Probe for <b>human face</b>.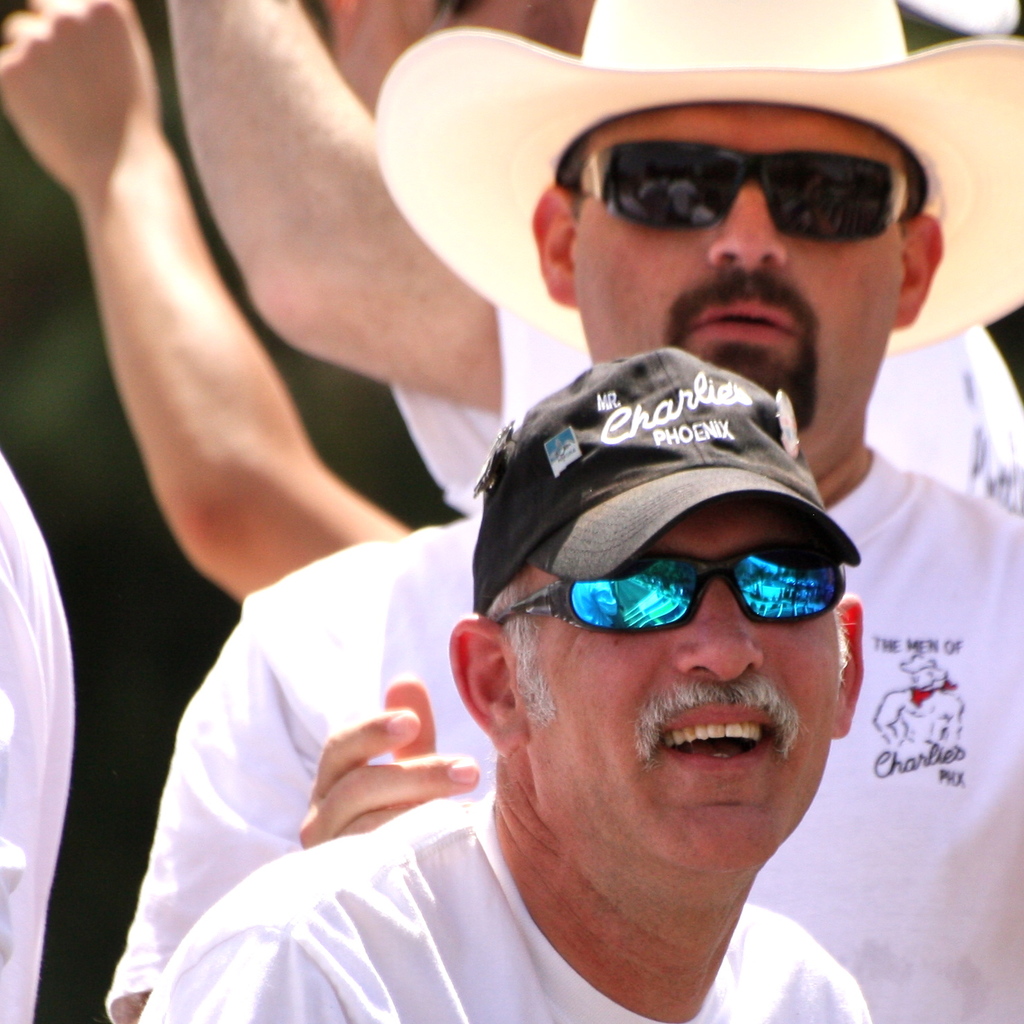
Probe result: 516 503 838 875.
